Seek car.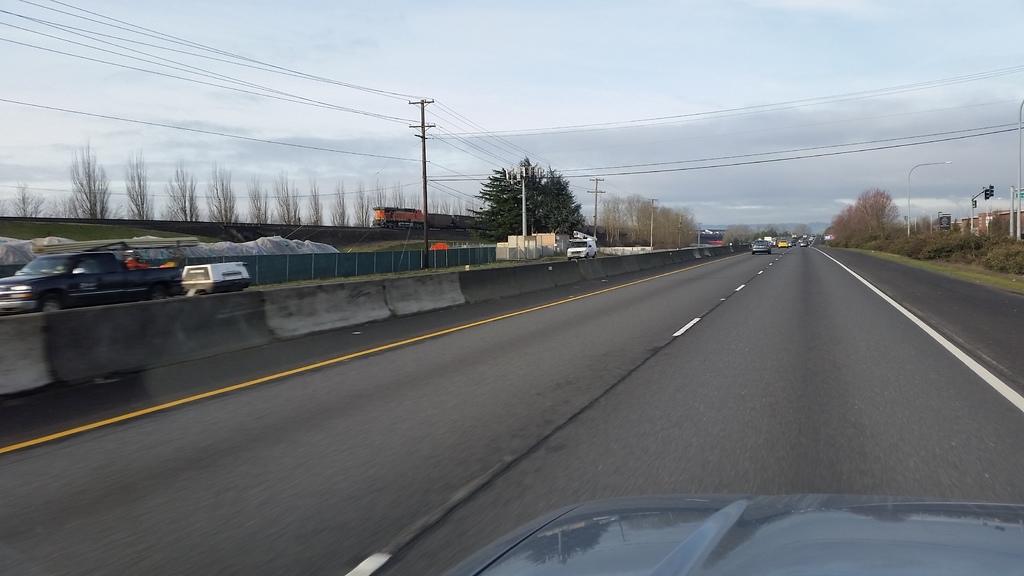
(left=444, top=493, right=1023, bottom=575).
